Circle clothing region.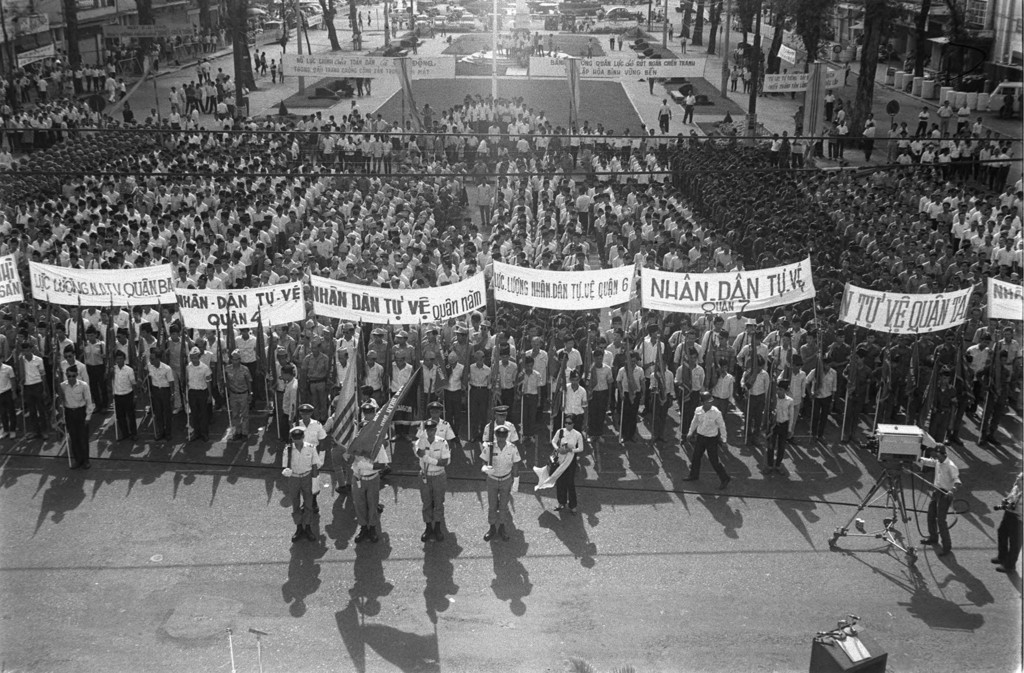
Region: 684,95,694,118.
